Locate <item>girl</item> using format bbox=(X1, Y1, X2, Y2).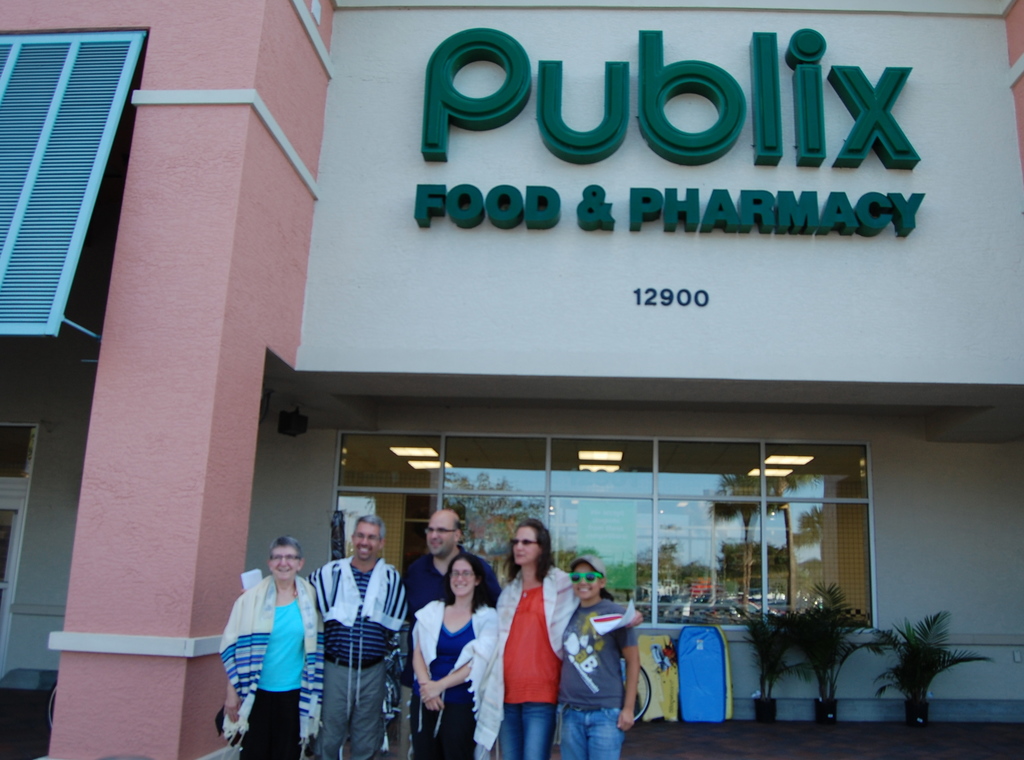
bbox=(554, 553, 641, 759).
